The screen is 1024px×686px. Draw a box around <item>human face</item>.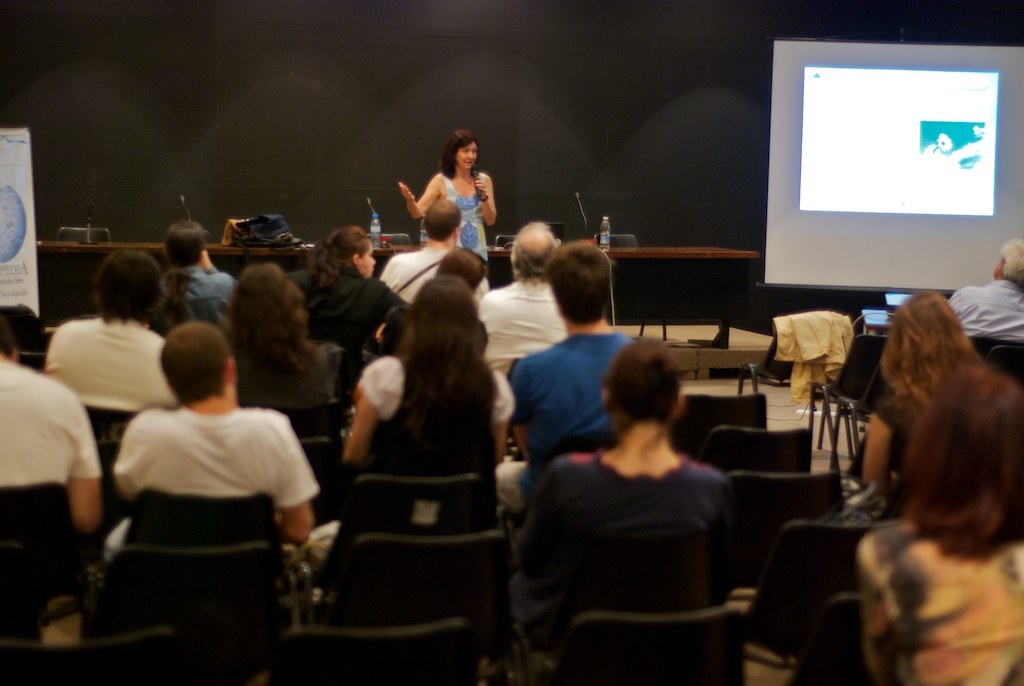
456,144,477,174.
